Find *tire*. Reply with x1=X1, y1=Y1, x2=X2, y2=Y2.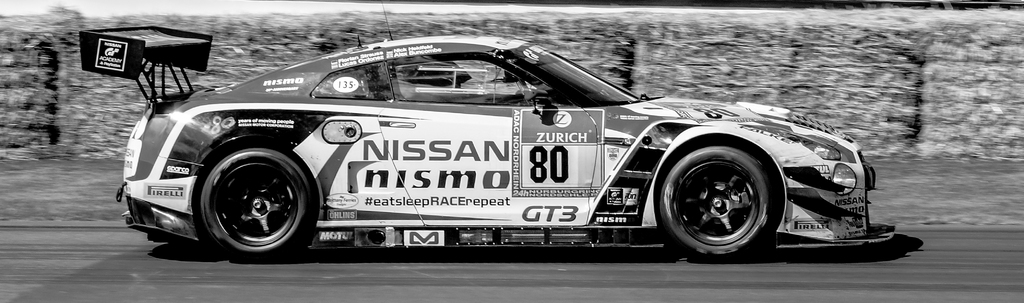
x1=193, y1=145, x2=321, y2=261.
